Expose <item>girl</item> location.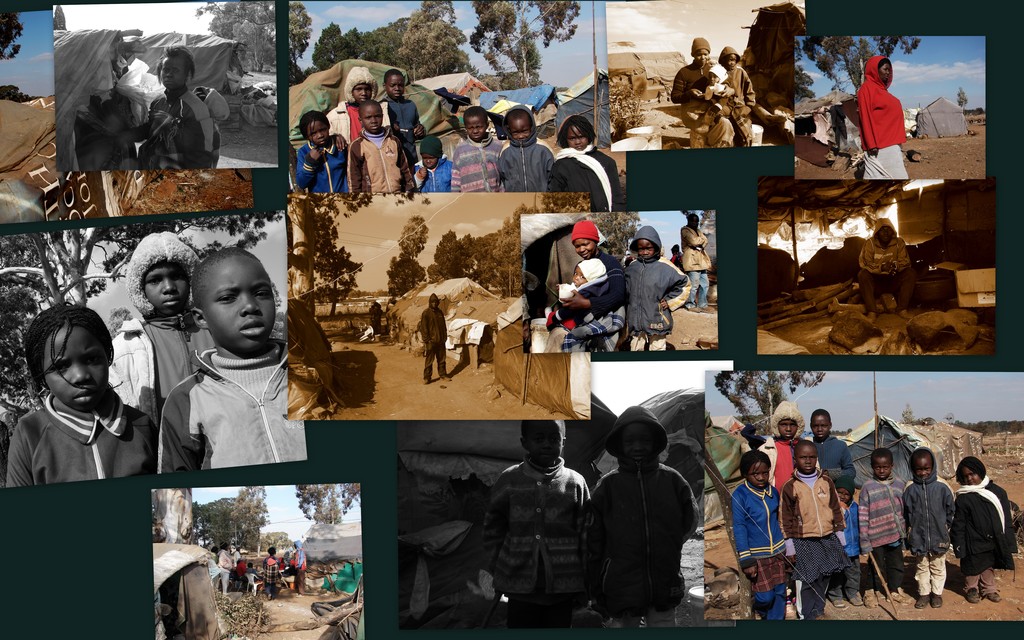
Exposed at <bbox>538, 225, 624, 358</bbox>.
